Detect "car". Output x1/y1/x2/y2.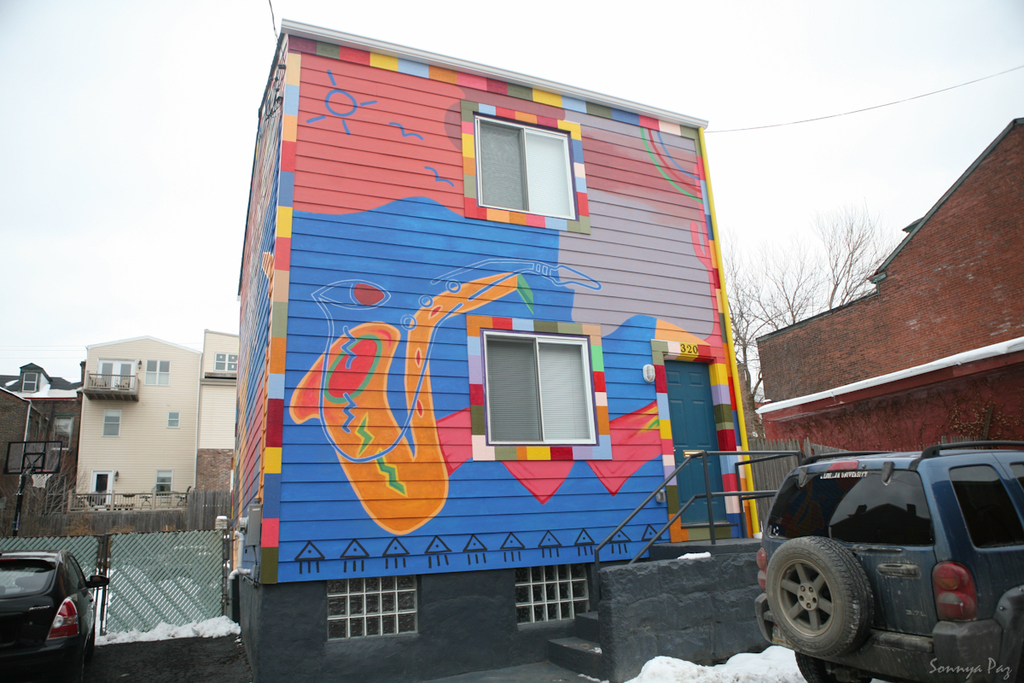
0/552/113/682.
